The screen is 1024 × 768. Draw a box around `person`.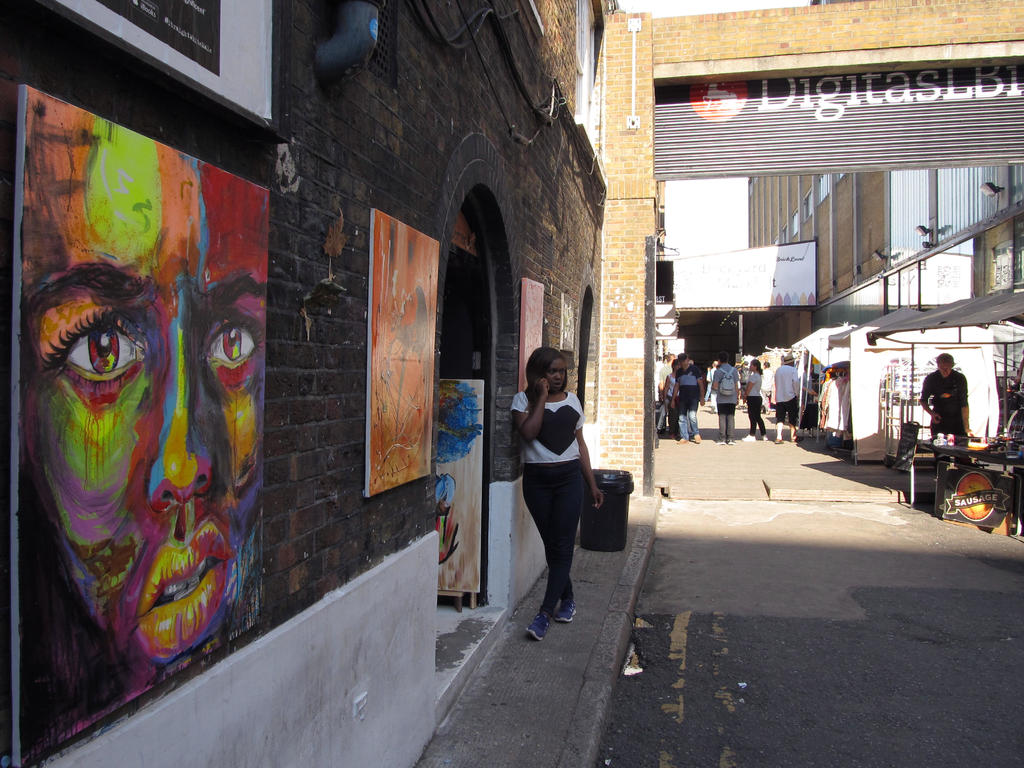
Rect(516, 340, 614, 612).
